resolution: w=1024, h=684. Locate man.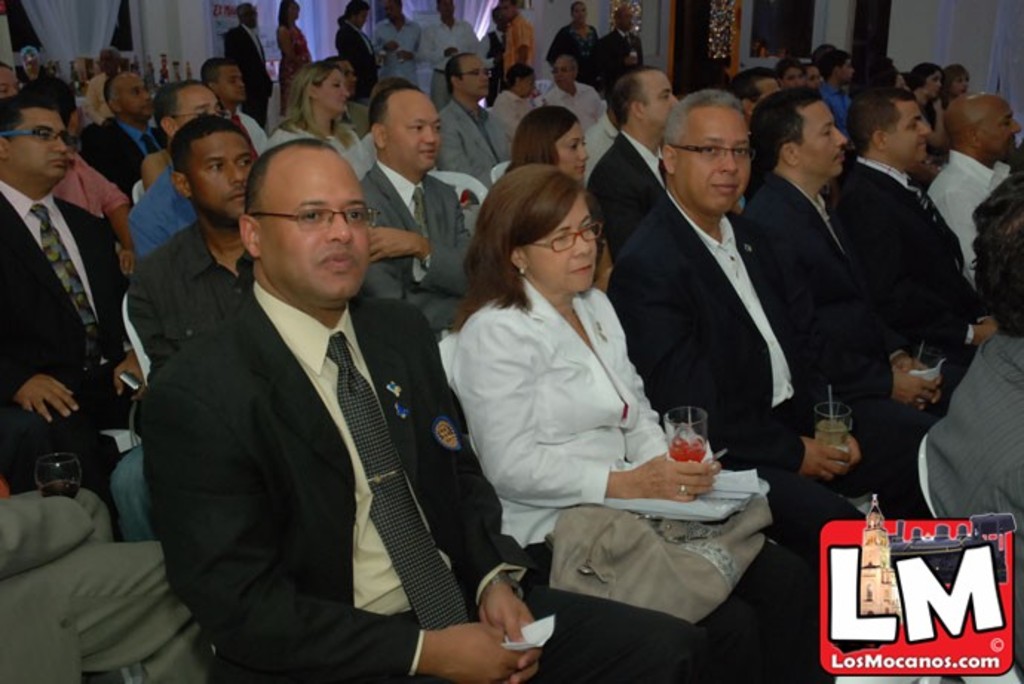
<region>420, 0, 478, 76</region>.
